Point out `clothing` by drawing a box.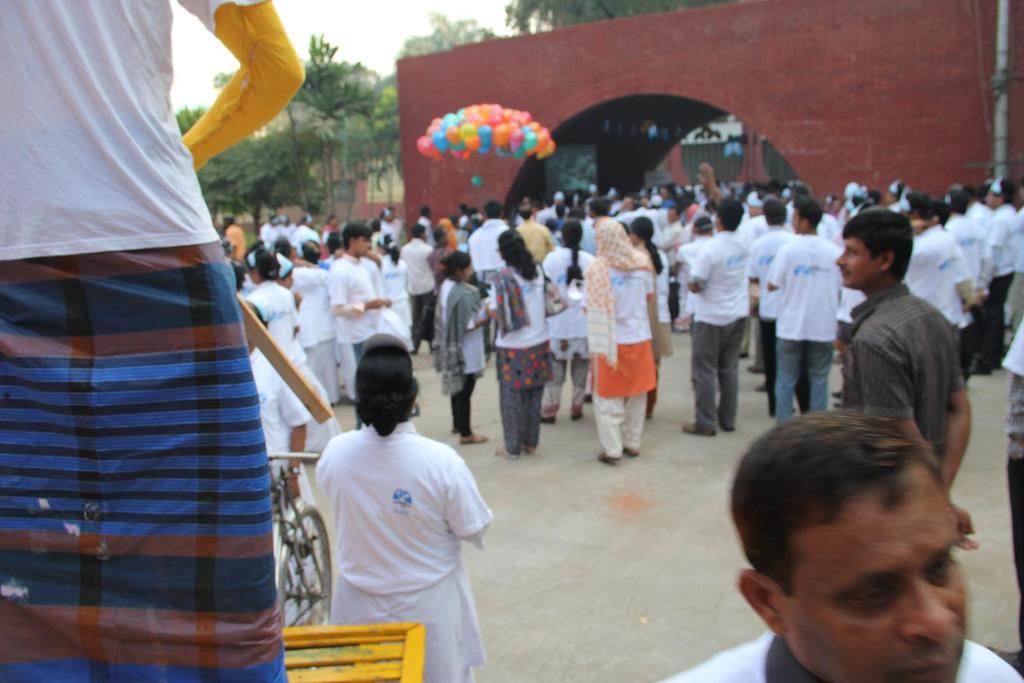
x1=24, y1=12, x2=289, y2=598.
